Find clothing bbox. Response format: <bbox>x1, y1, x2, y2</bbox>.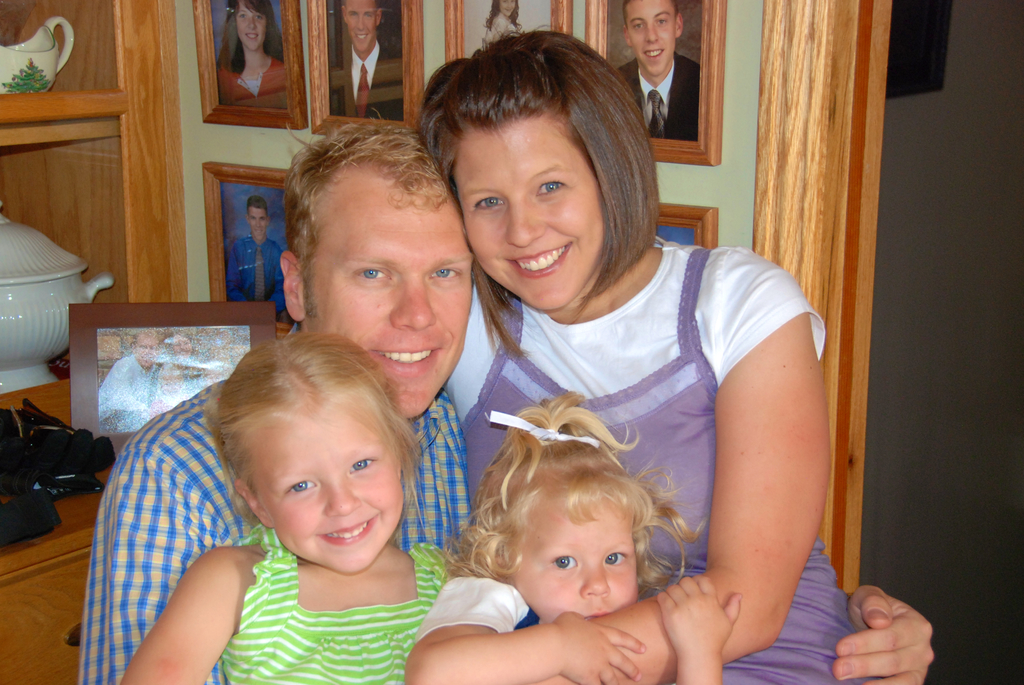
<bbox>400, 559, 535, 640</bbox>.
